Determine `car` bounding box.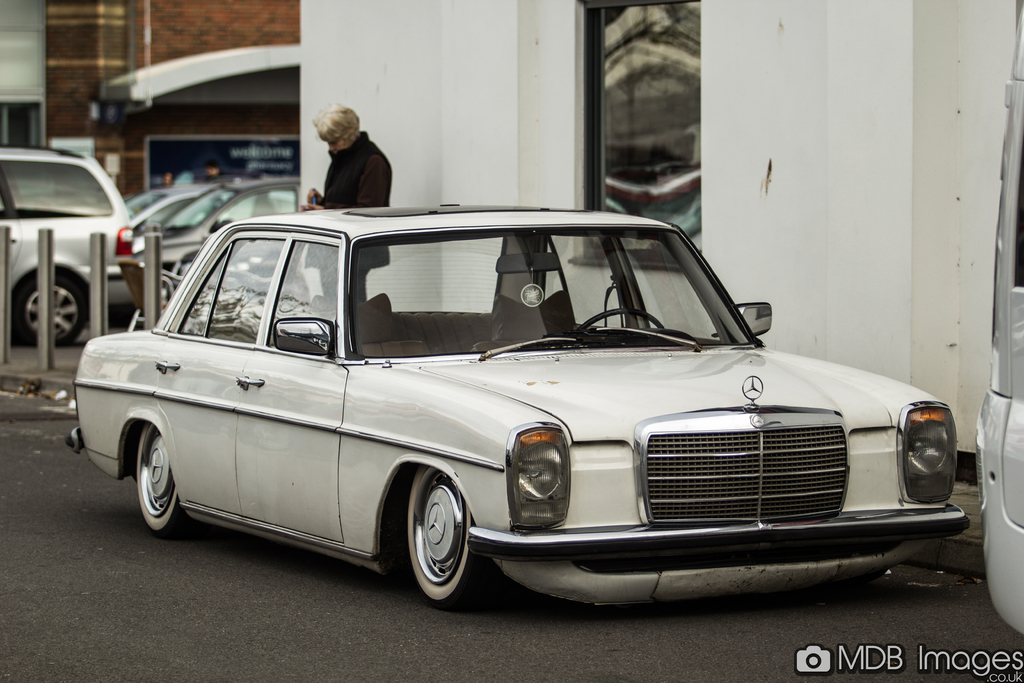
Determined: (125, 183, 220, 240).
